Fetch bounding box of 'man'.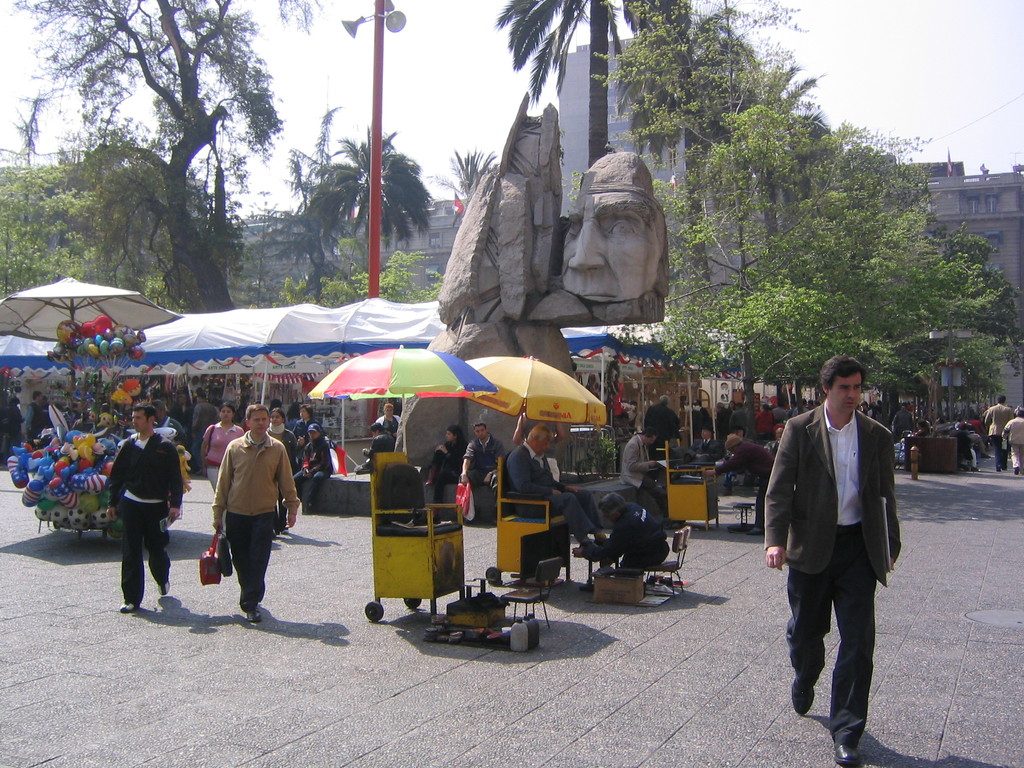
Bbox: [22,388,52,441].
